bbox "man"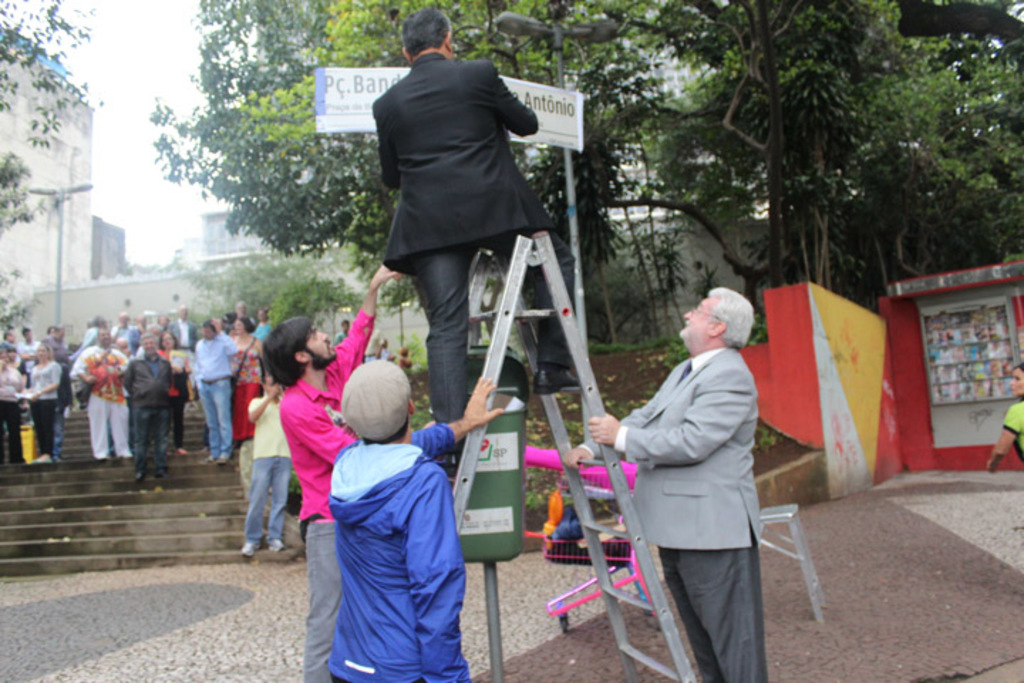
(left=20, top=322, right=41, bottom=376)
